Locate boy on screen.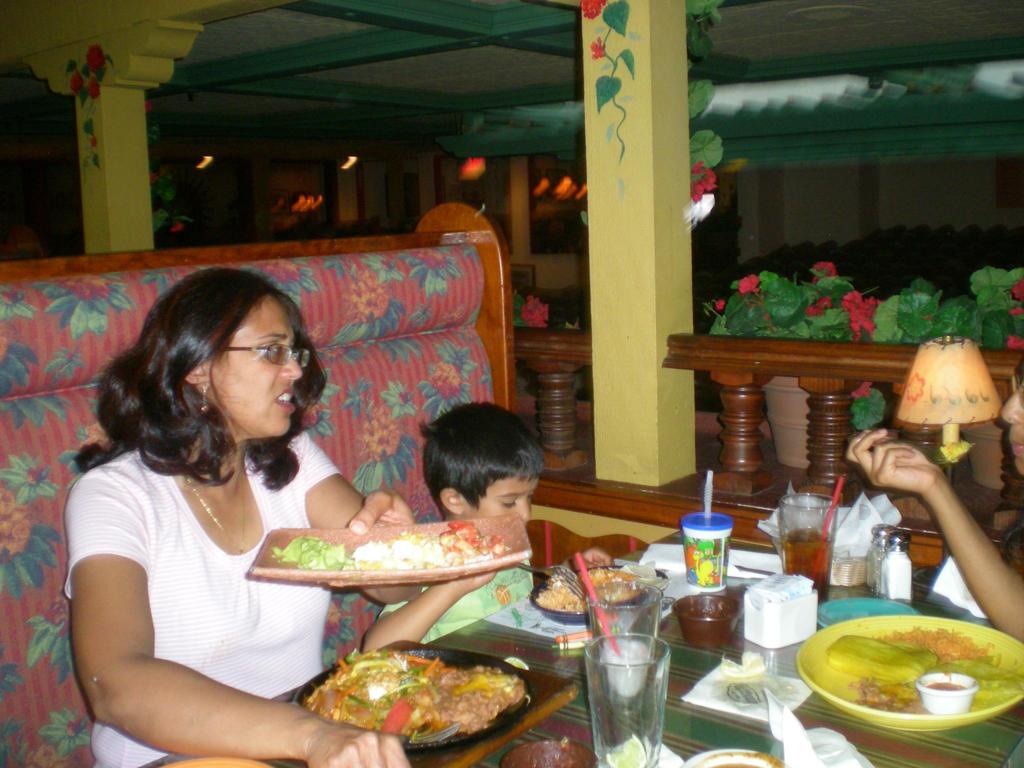
On screen at BBox(362, 402, 551, 637).
